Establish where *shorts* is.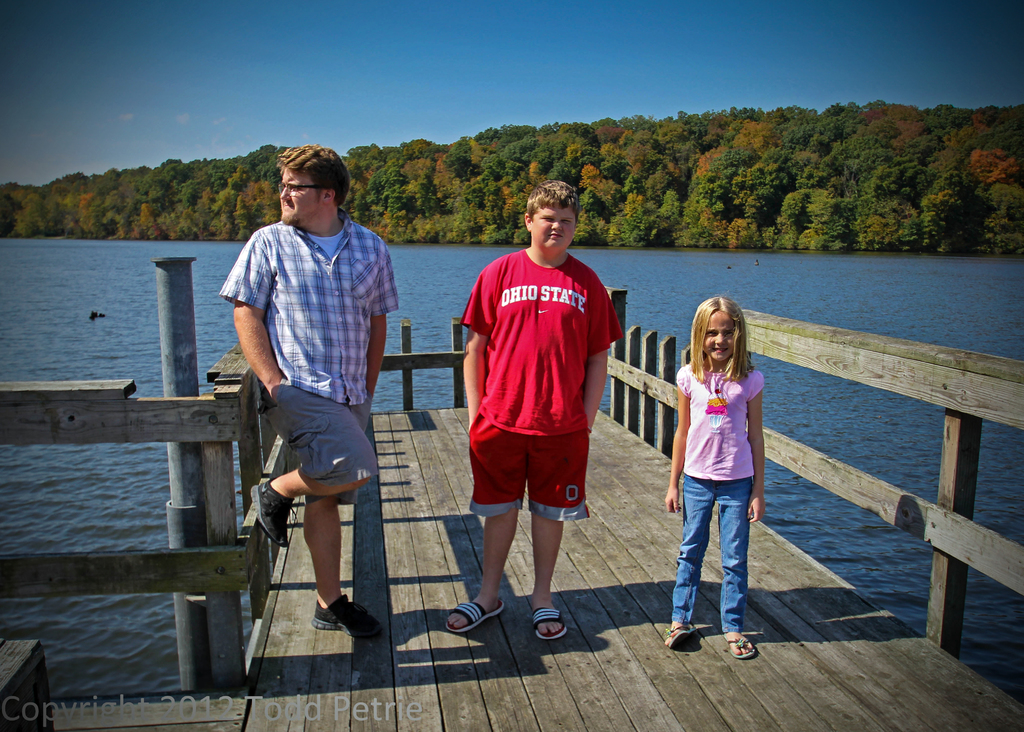
Established at box(273, 385, 369, 507).
